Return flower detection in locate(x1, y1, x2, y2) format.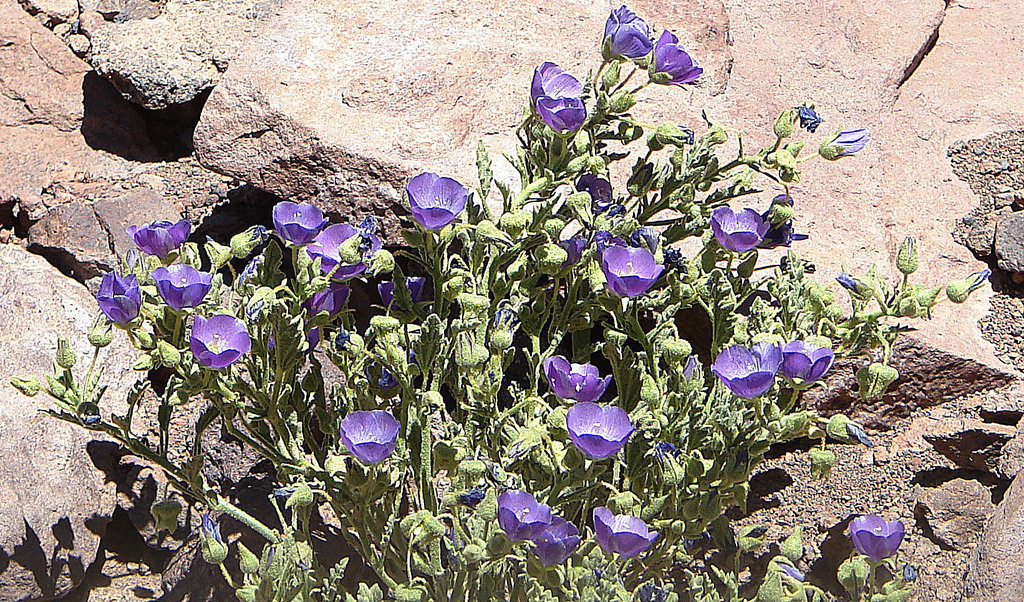
locate(716, 207, 771, 254).
